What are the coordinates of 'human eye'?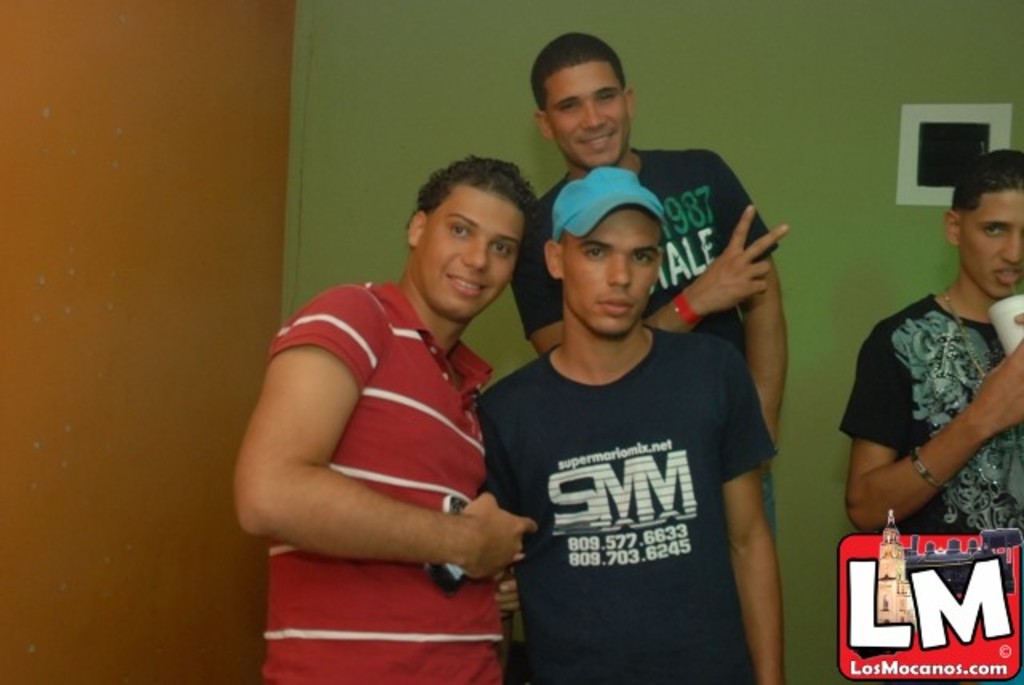
<region>630, 250, 658, 270</region>.
